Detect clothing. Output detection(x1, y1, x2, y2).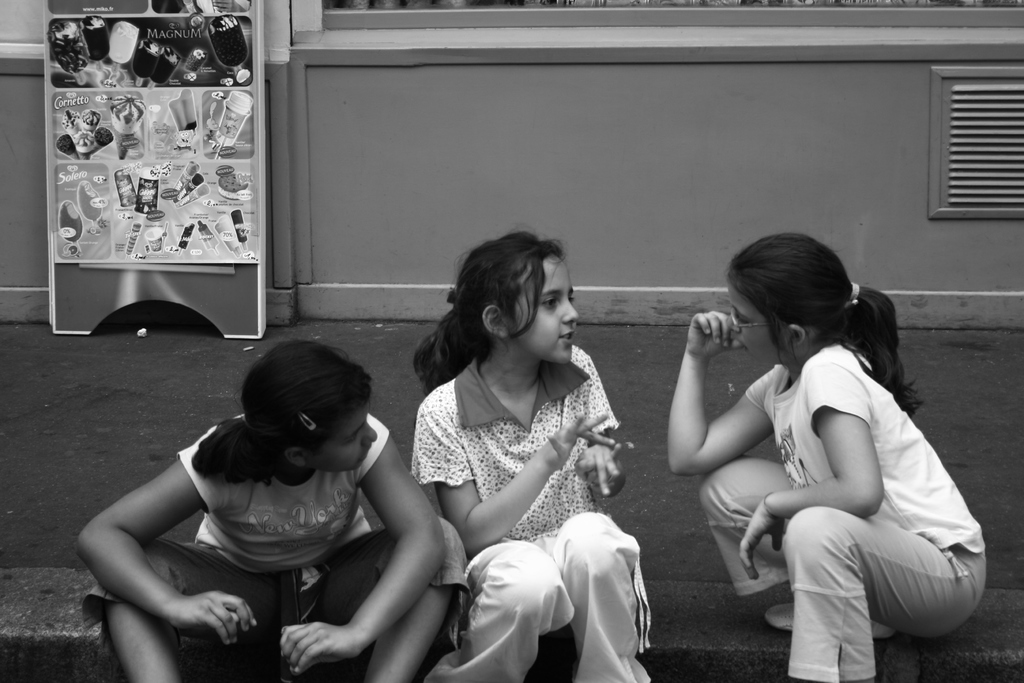
detection(455, 511, 657, 682).
